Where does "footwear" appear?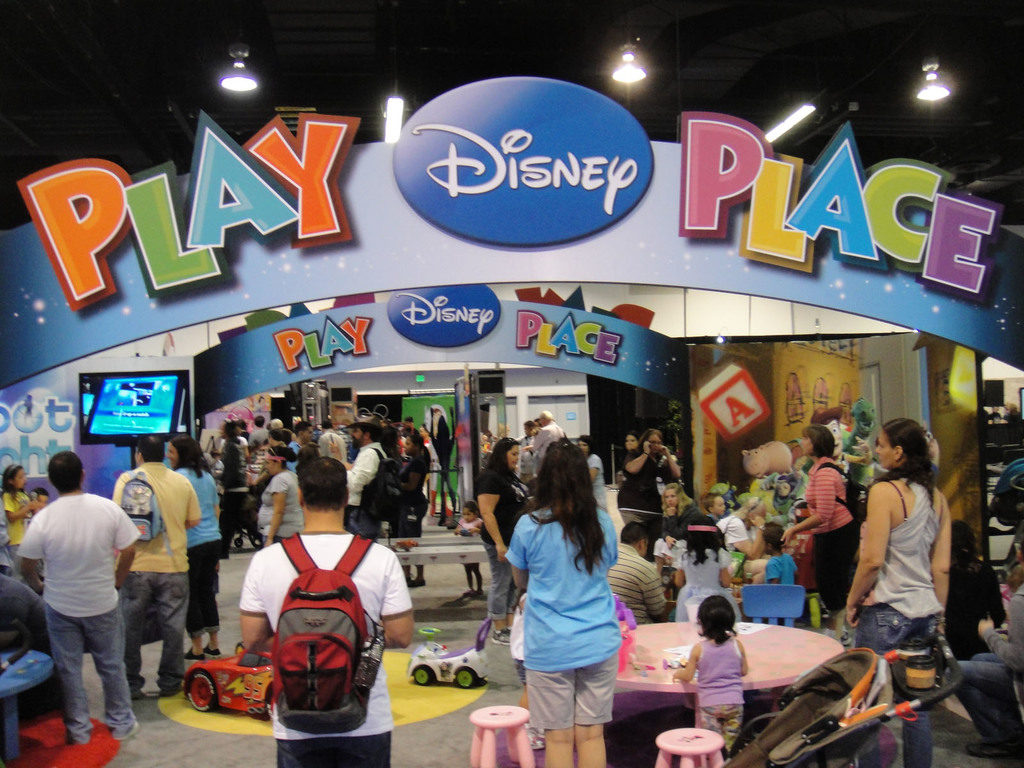
Appears at 204:645:221:657.
